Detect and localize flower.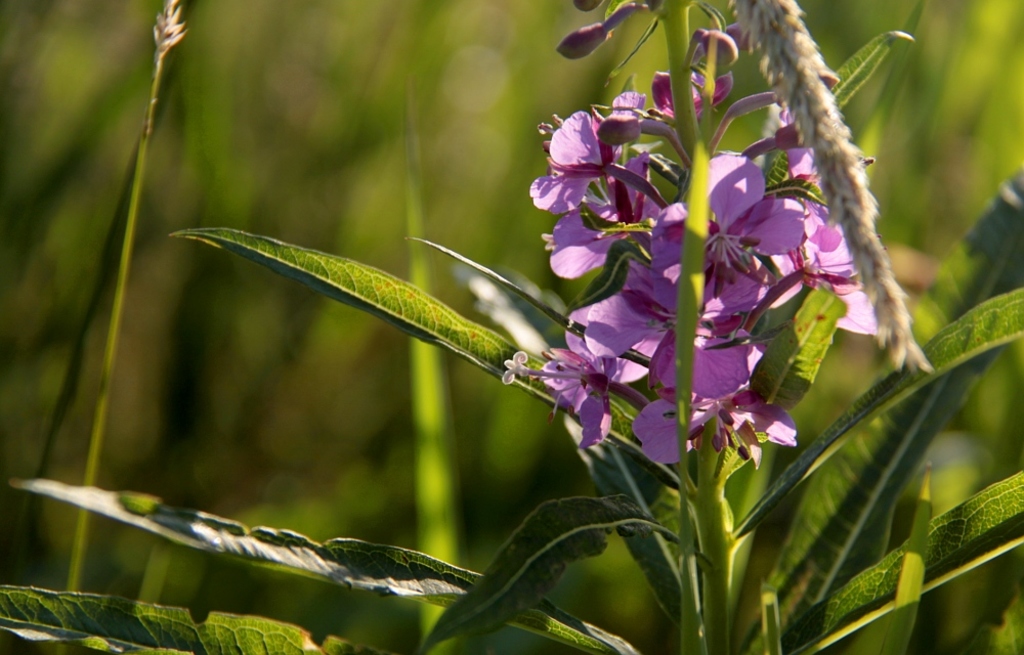
Localized at select_region(532, 92, 648, 268).
